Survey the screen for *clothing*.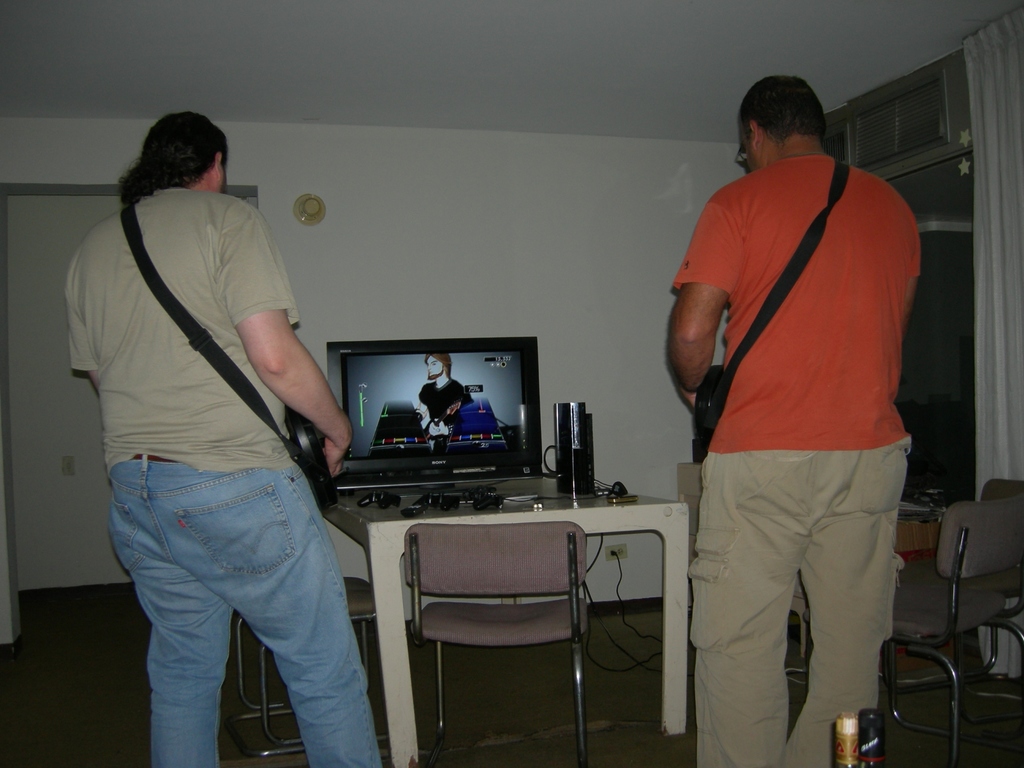
Survey found: l=64, t=182, r=383, b=767.
